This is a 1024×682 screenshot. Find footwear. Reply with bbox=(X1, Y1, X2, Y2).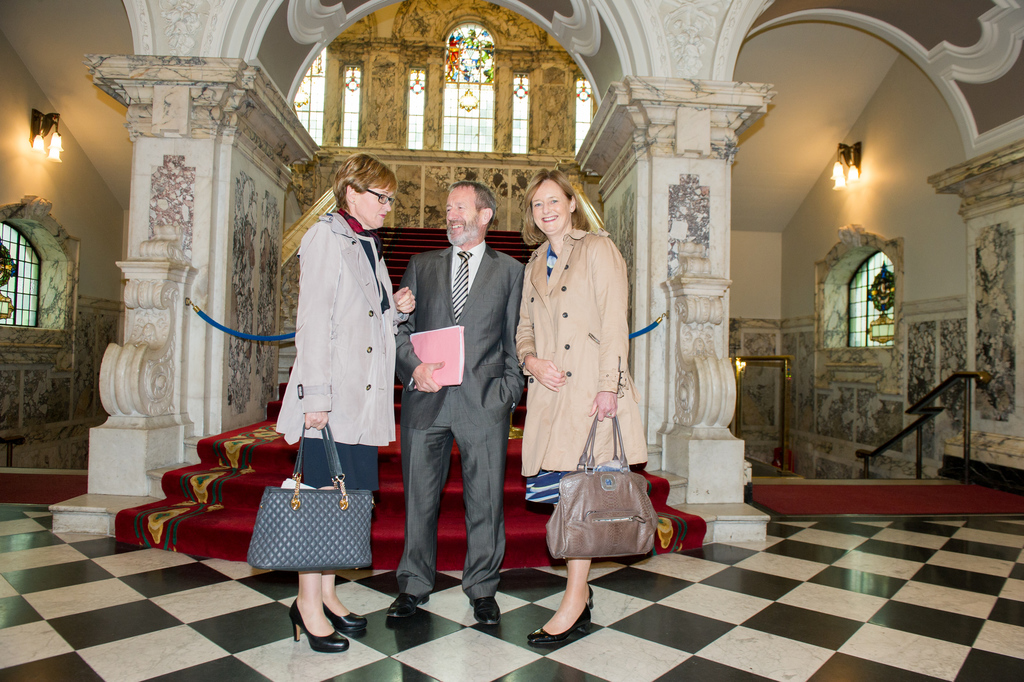
bbox=(277, 594, 349, 661).
